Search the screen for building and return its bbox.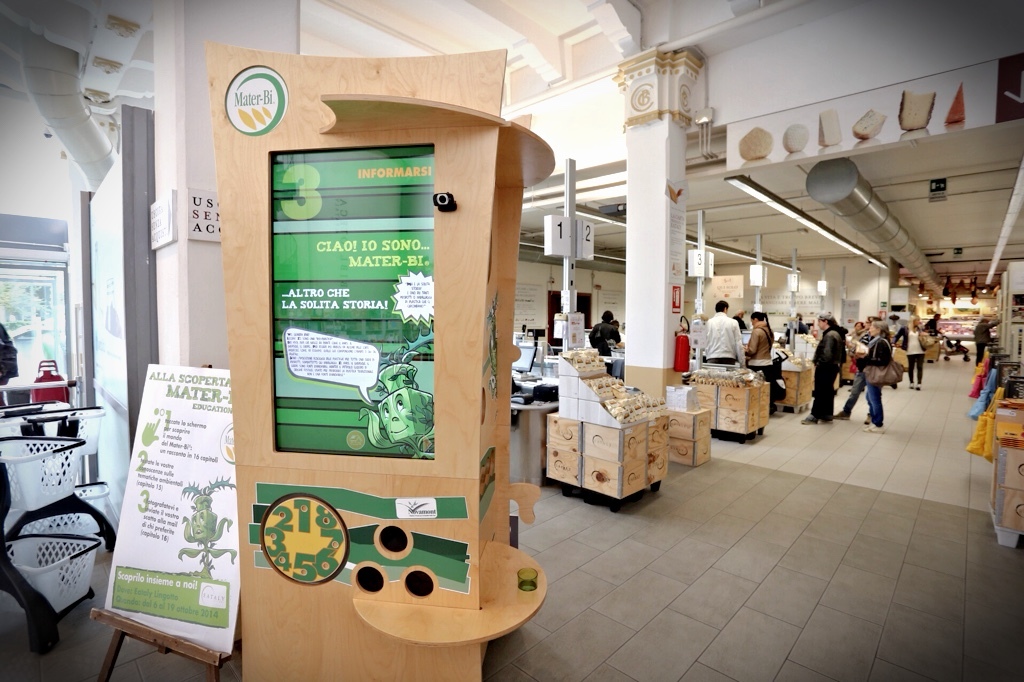
Found: {"left": 0, "top": 0, "right": 1023, "bottom": 681}.
